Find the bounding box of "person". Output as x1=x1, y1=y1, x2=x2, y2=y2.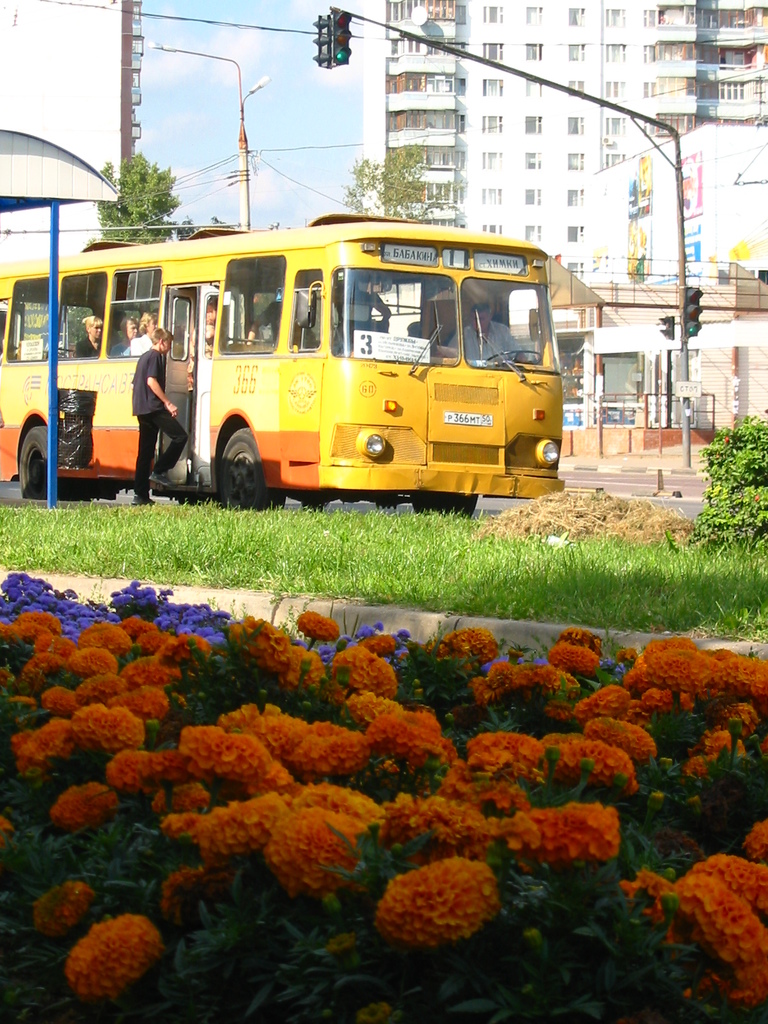
x1=449, y1=297, x2=530, y2=376.
